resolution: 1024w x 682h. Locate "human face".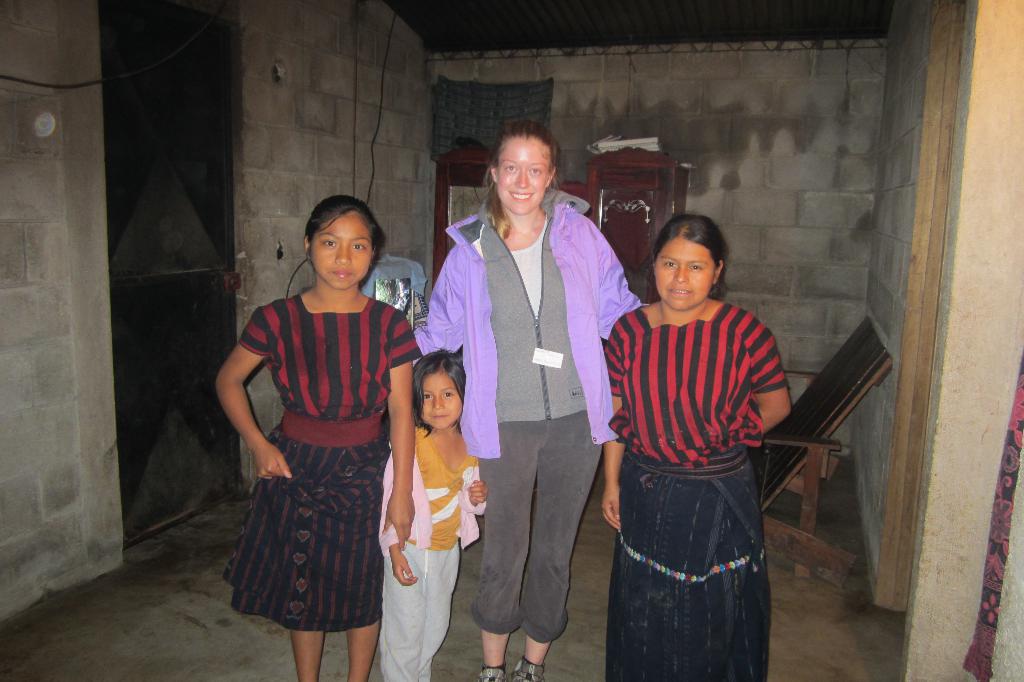
<region>653, 238, 715, 309</region>.
